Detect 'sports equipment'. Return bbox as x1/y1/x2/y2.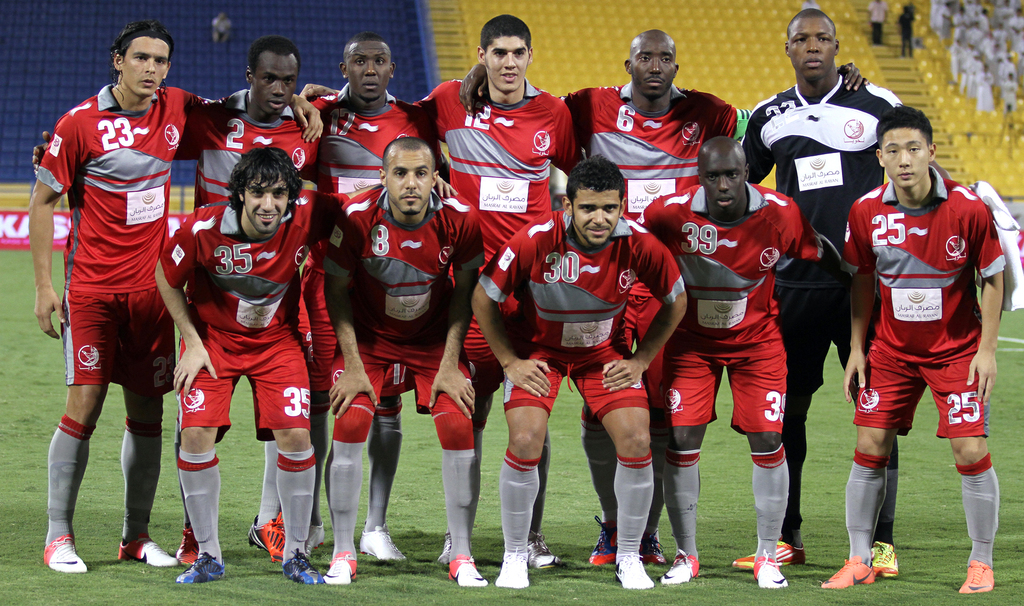
499/548/525/588.
